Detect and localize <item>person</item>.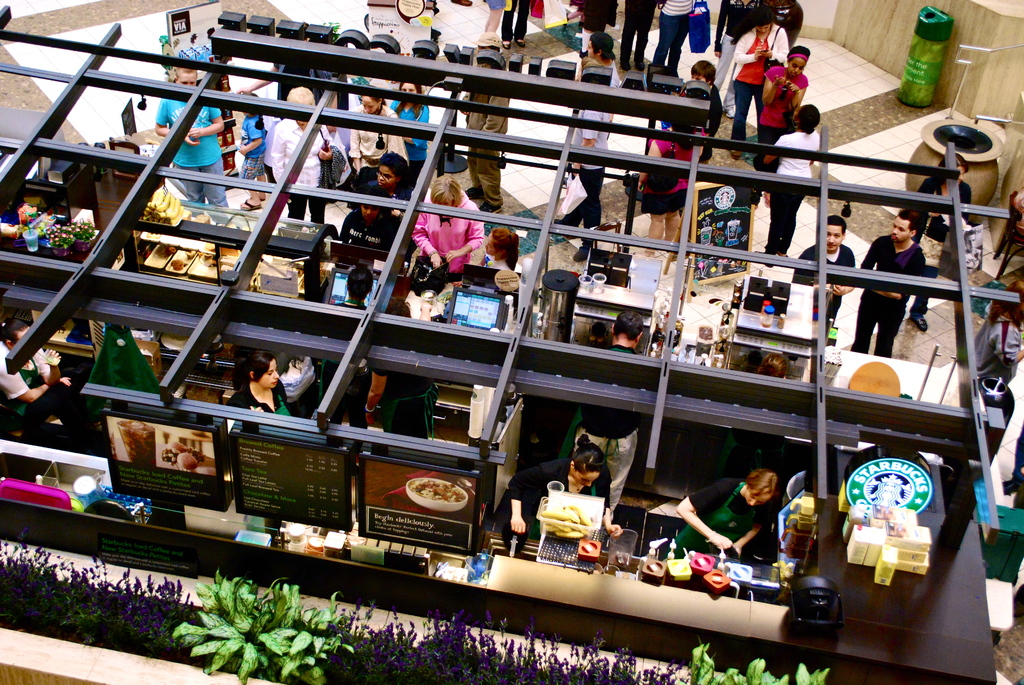
Localized at region(753, 102, 820, 266).
